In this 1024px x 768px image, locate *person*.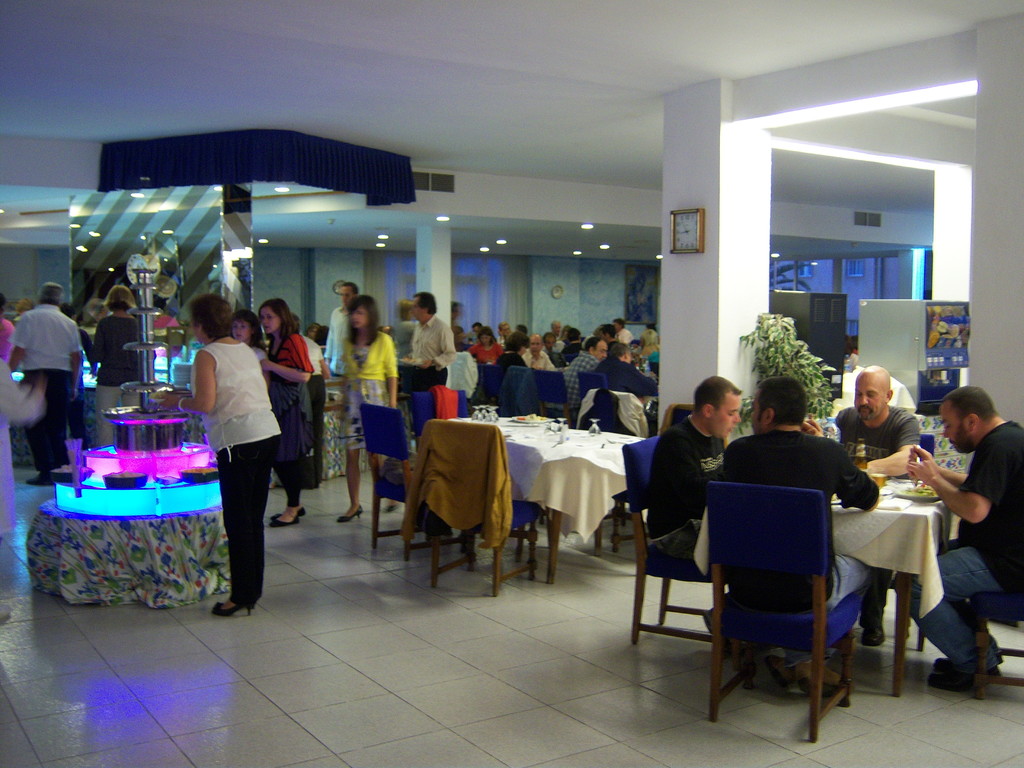
Bounding box: <box>831,368,923,641</box>.
